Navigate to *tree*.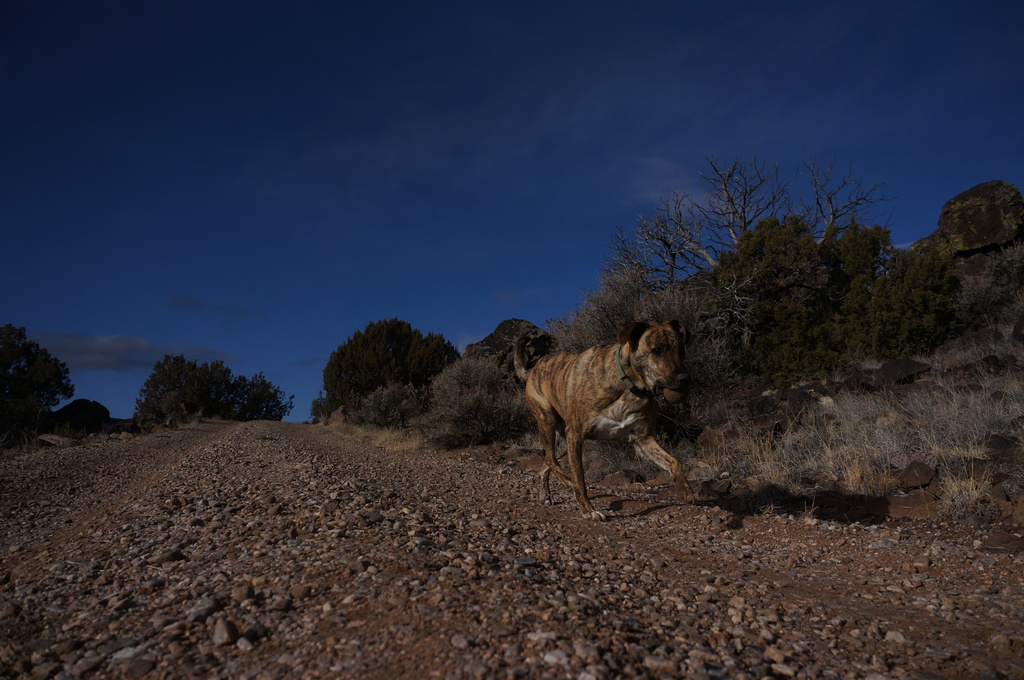
Navigation target: (x1=315, y1=312, x2=461, y2=439).
